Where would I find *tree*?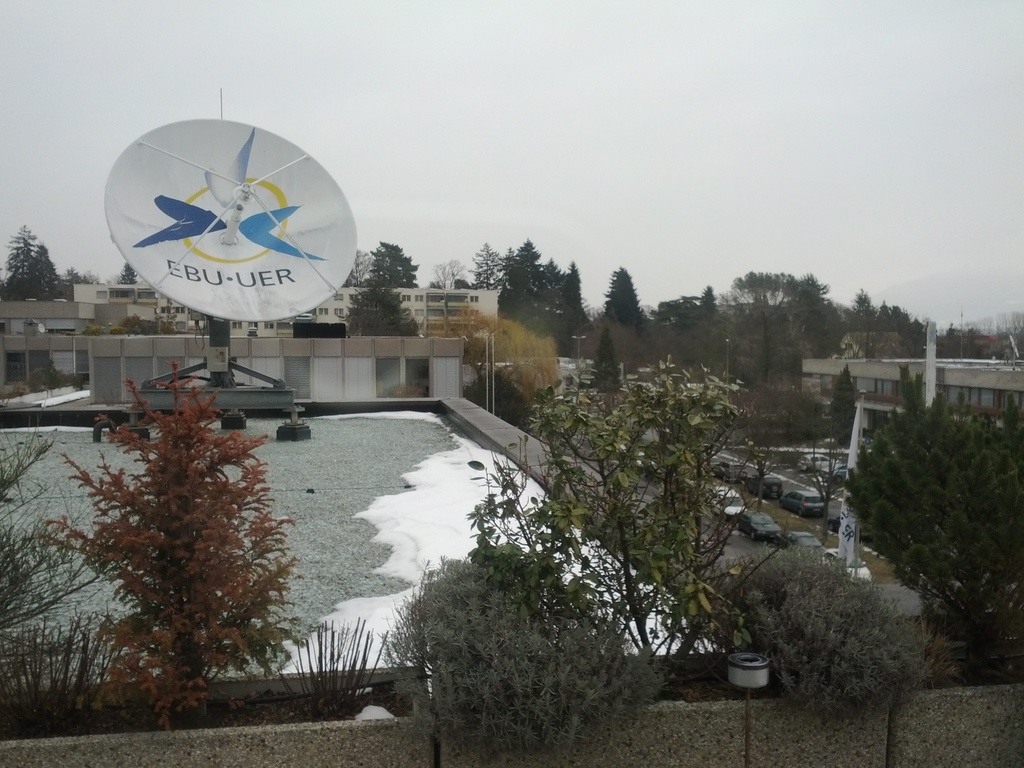
At [2, 220, 33, 298].
